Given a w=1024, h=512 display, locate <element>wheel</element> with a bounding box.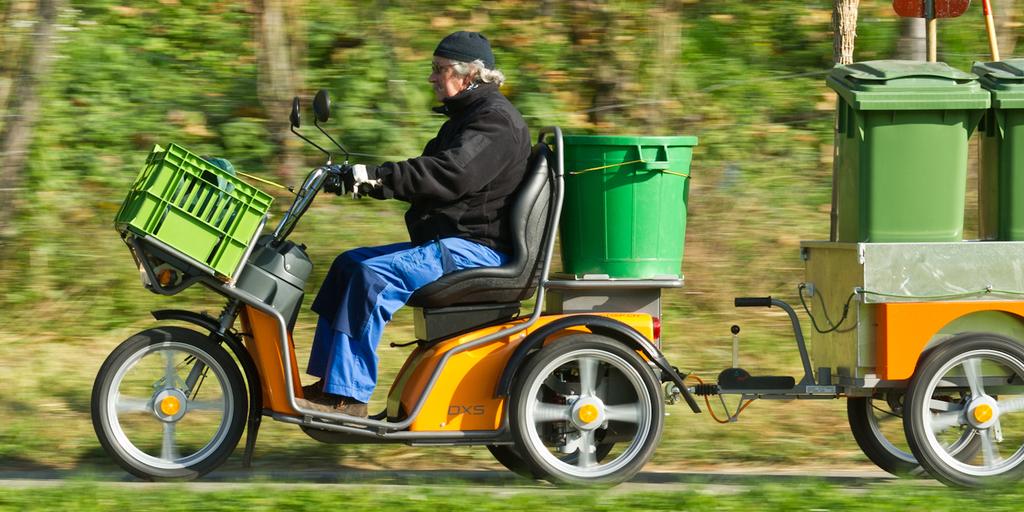
Located: l=904, t=336, r=1023, b=491.
